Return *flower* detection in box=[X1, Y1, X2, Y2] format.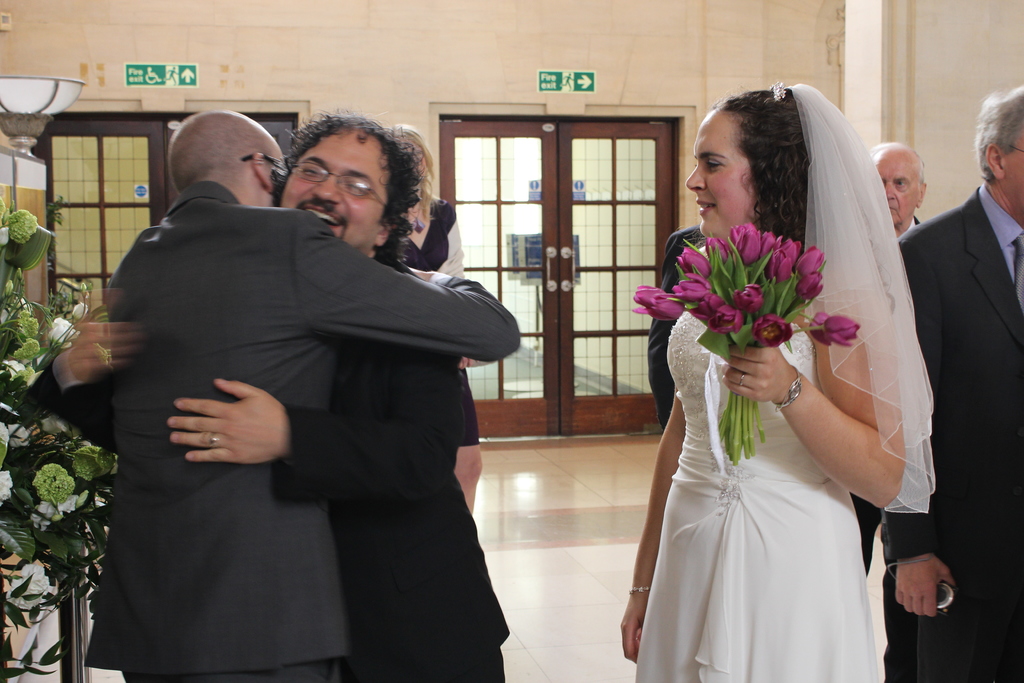
box=[5, 561, 55, 618].
